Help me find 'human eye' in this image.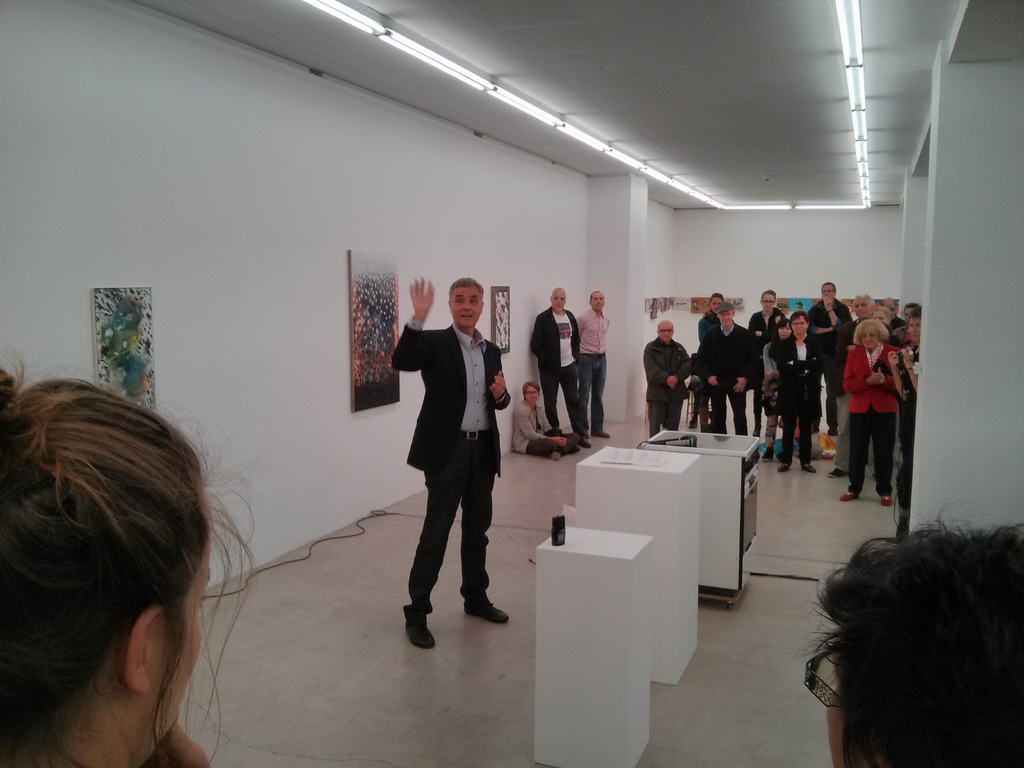
Found it: x1=801 y1=322 x2=806 y2=328.
